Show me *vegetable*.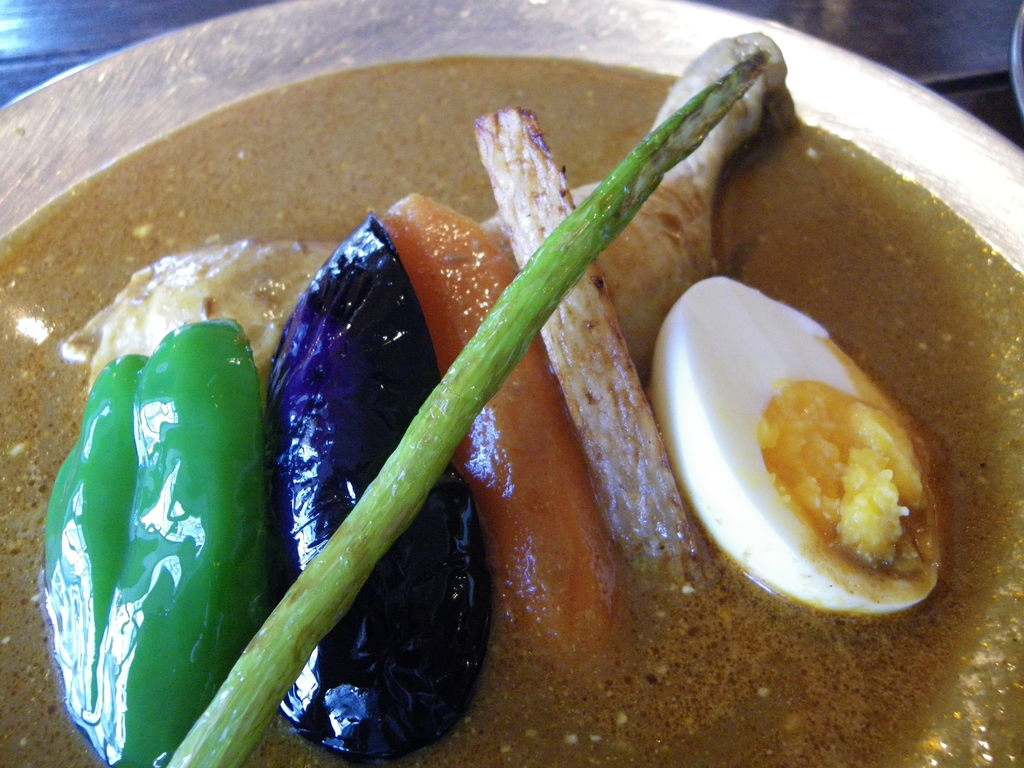
*vegetable* is here: detection(167, 48, 769, 762).
